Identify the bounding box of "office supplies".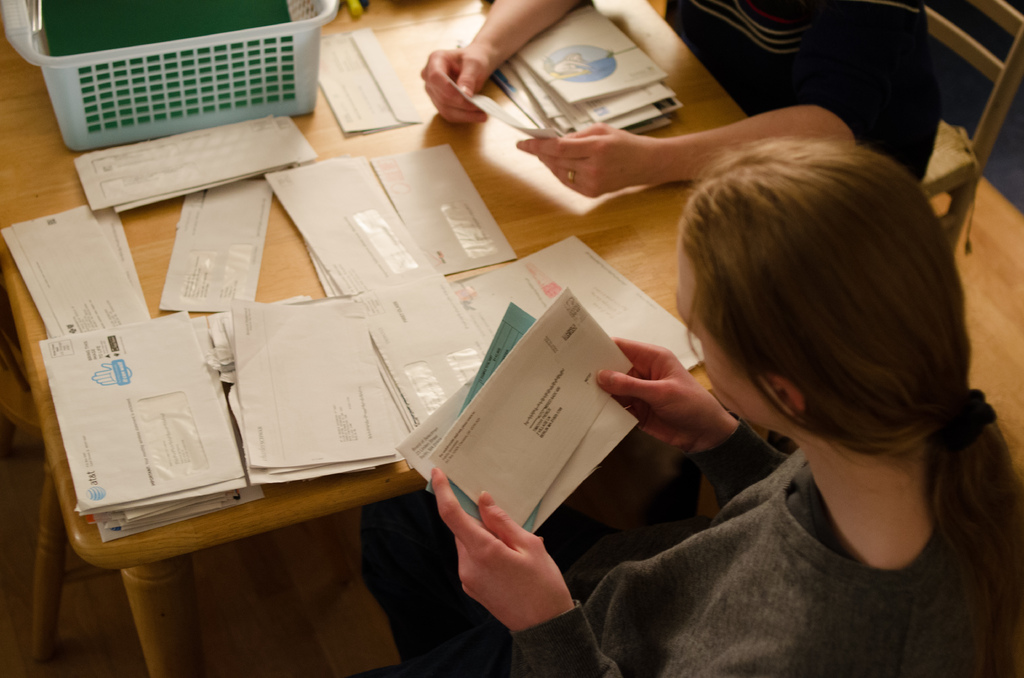
select_region(3, 207, 151, 334).
